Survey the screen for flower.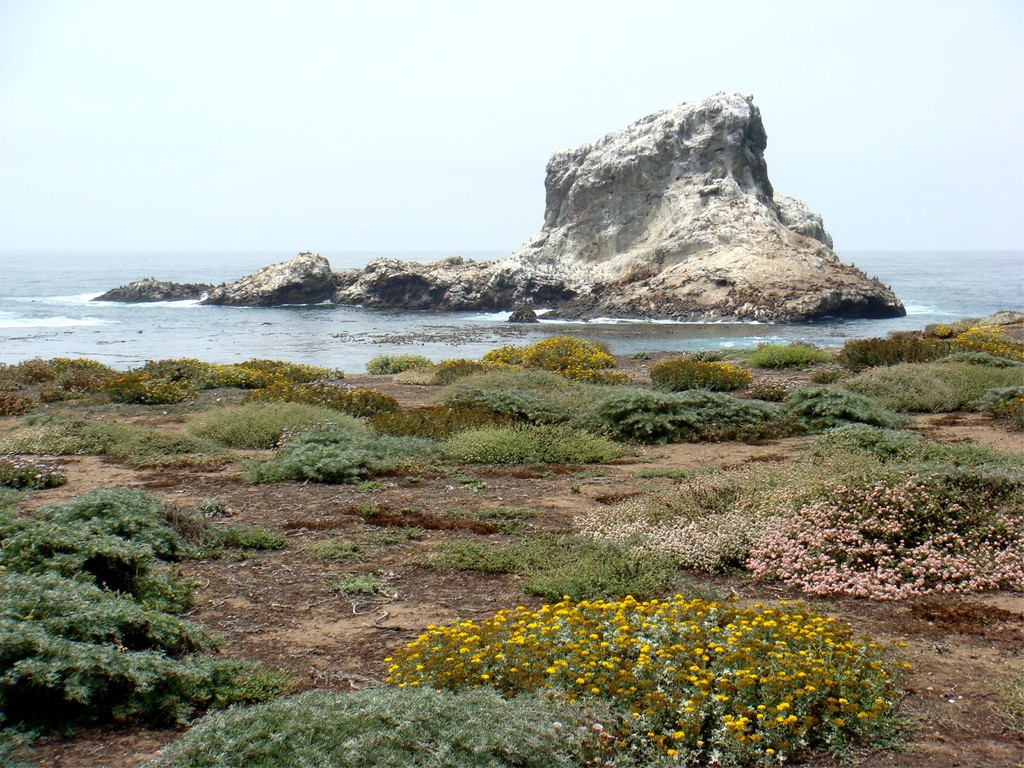
Survey found: [left=546, top=664, right=556, bottom=675].
